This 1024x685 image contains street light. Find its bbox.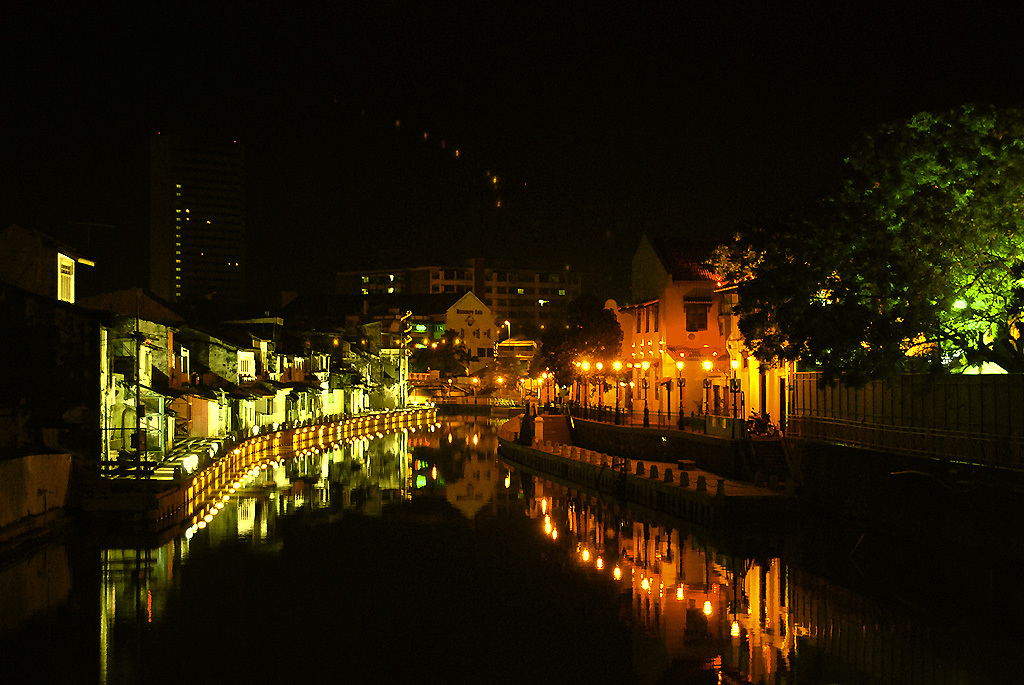
642:358:654:426.
